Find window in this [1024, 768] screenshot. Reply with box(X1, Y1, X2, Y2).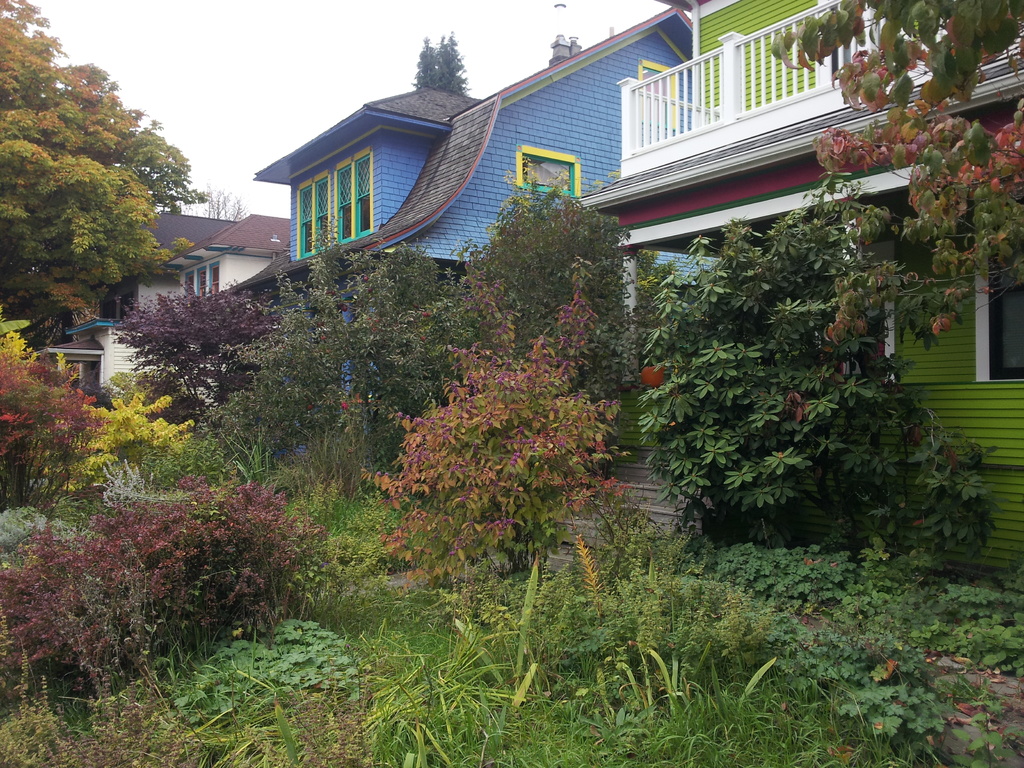
box(515, 147, 580, 196).
